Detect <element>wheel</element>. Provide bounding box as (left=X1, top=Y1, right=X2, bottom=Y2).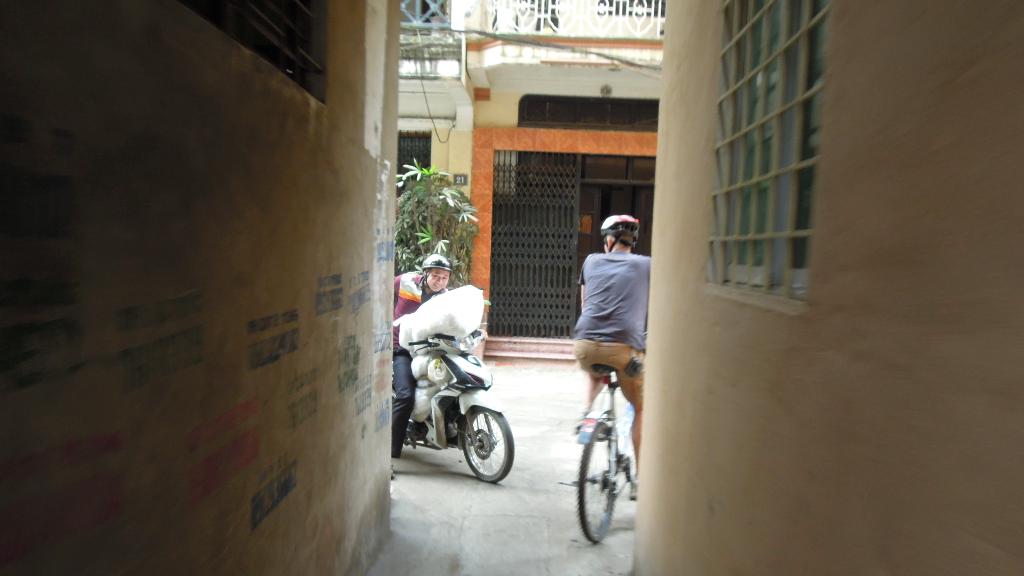
(left=578, top=420, right=614, bottom=543).
